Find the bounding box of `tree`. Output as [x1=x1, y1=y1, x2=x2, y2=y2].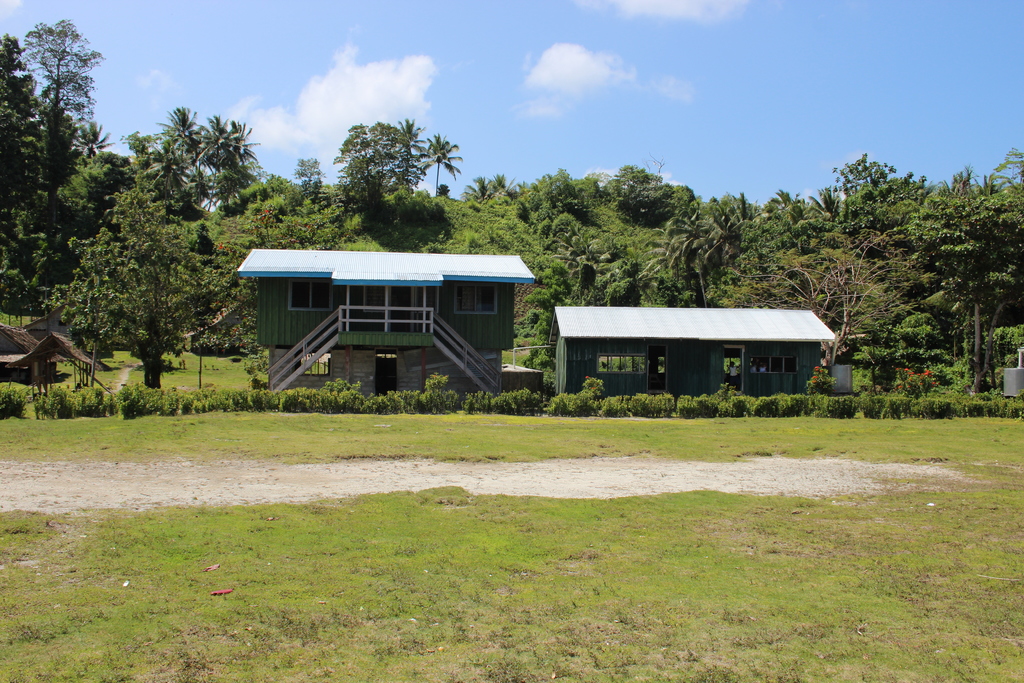
[x1=52, y1=124, x2=248, y2=404].
